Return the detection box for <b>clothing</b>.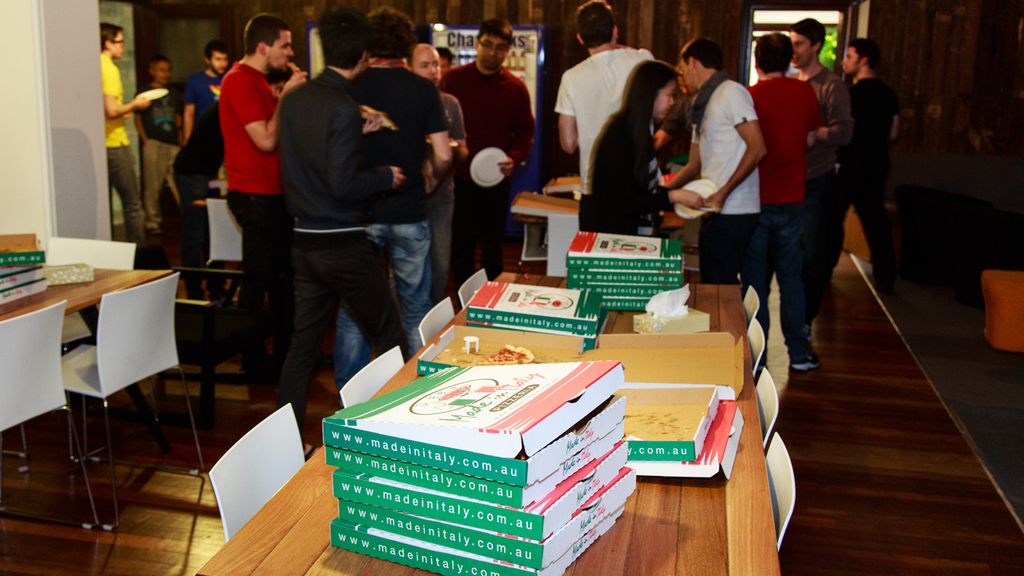
locate(585, 102, 658, 229).
